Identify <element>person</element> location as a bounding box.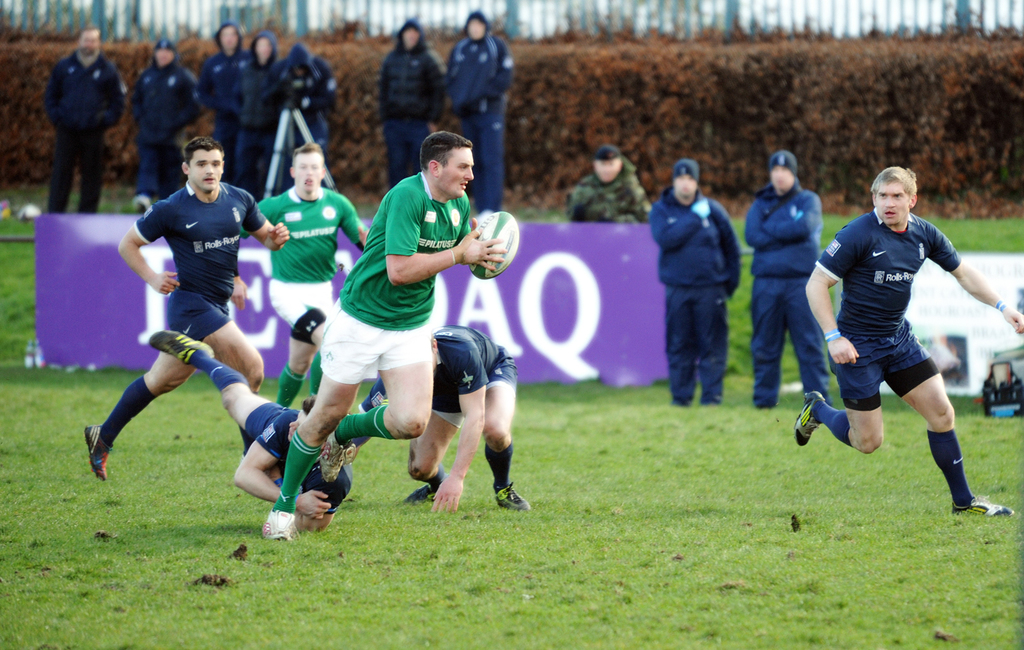
box=[741, 149, 823, 408].
